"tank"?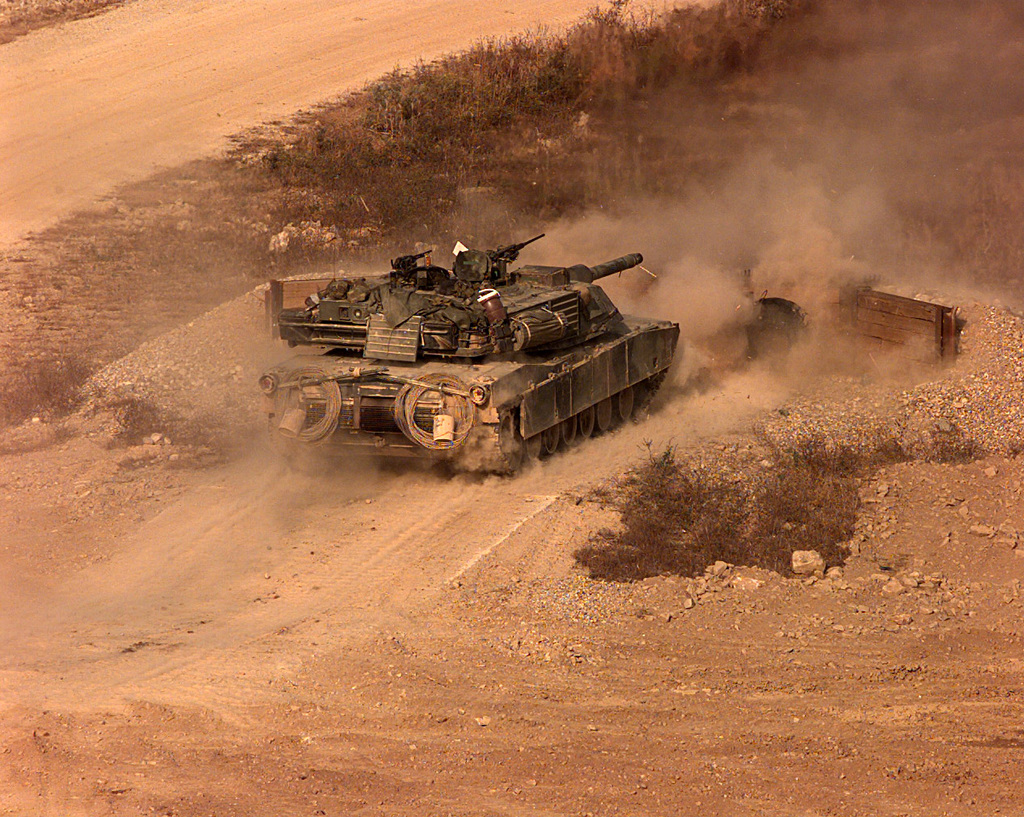
bbox=[257, 233, 680, 475]
